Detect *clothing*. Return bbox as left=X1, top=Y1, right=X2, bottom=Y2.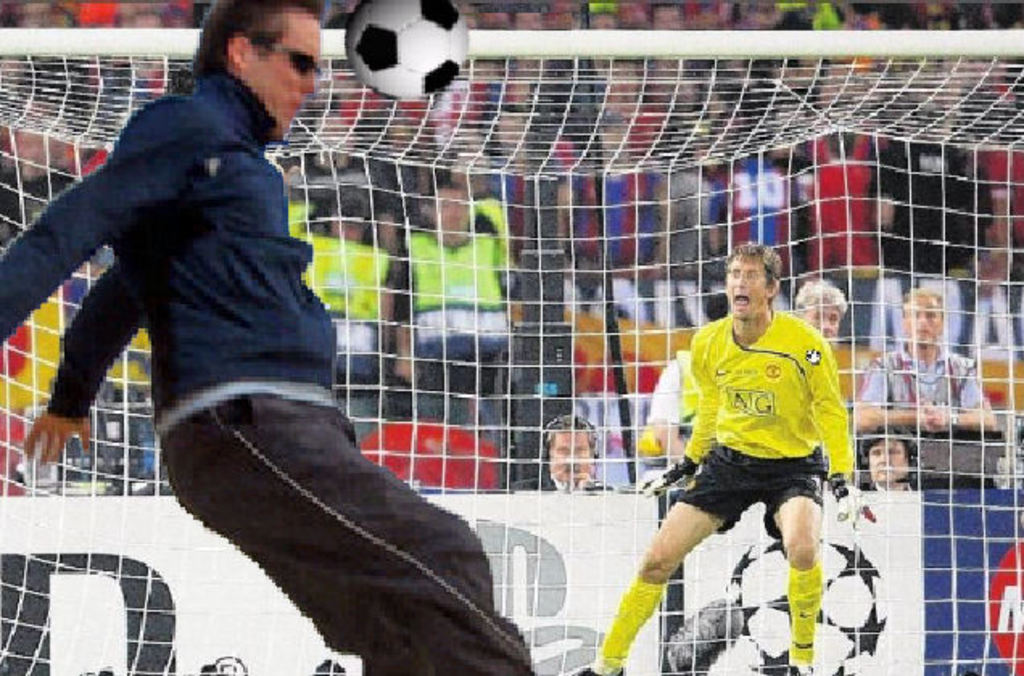
left=390, top=225, right=514, bottom=402.
